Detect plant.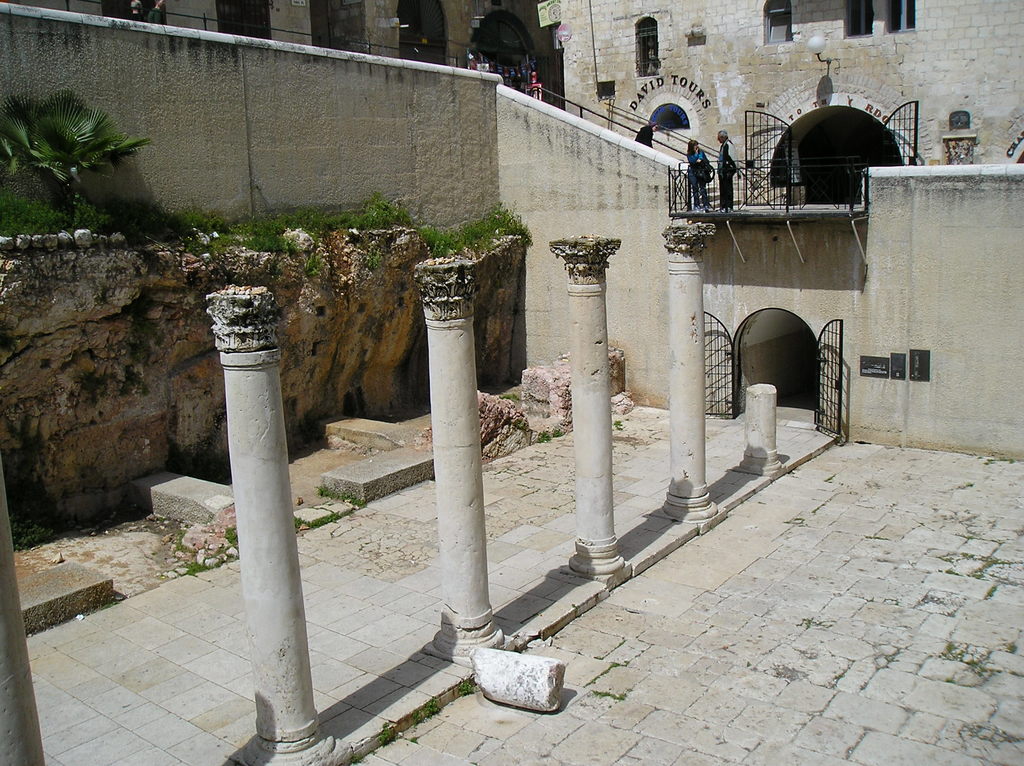
Detected at select_region(550, 425, 561, 435).
